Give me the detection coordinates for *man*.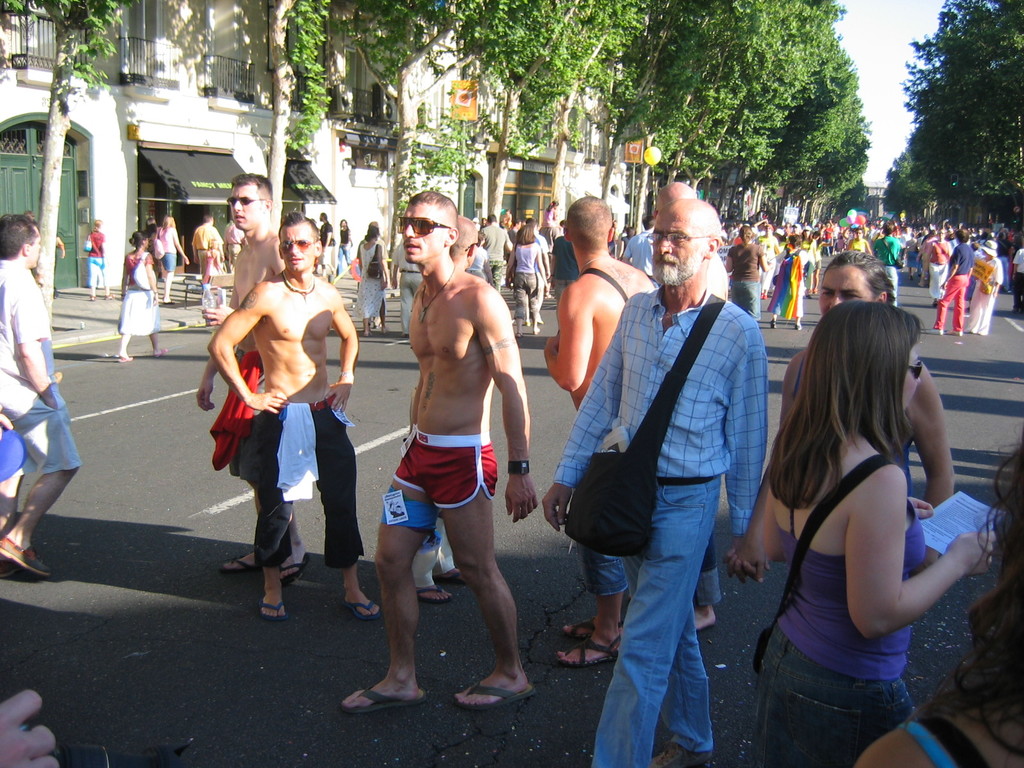
left=926, top=228, right=975, bottom=337.
